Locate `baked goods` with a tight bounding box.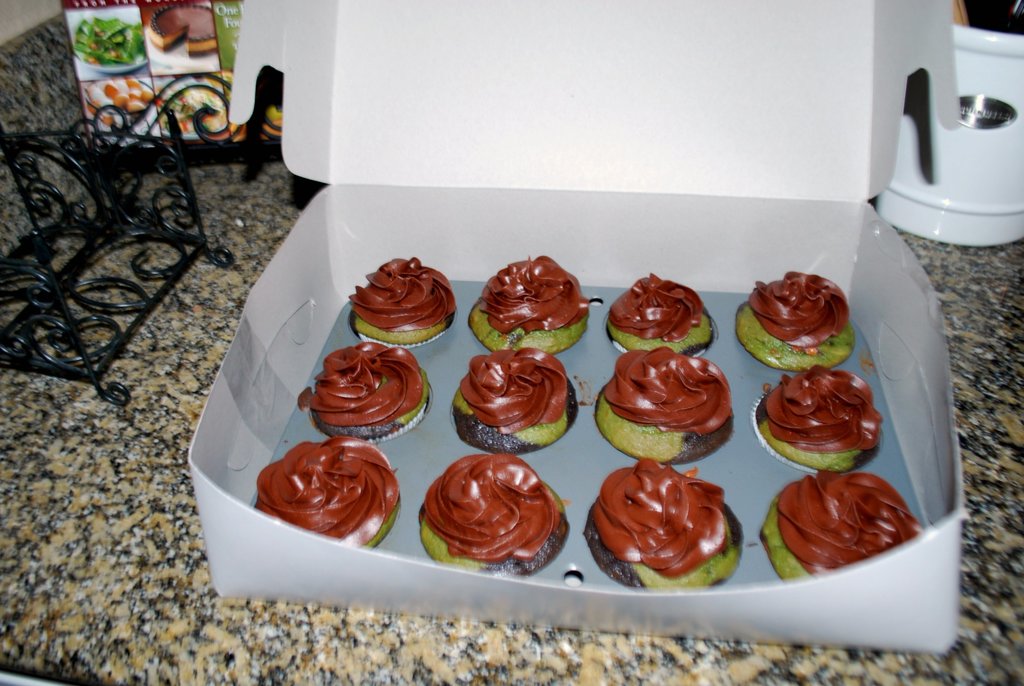
l=299, t=341, r=434, b=440.
